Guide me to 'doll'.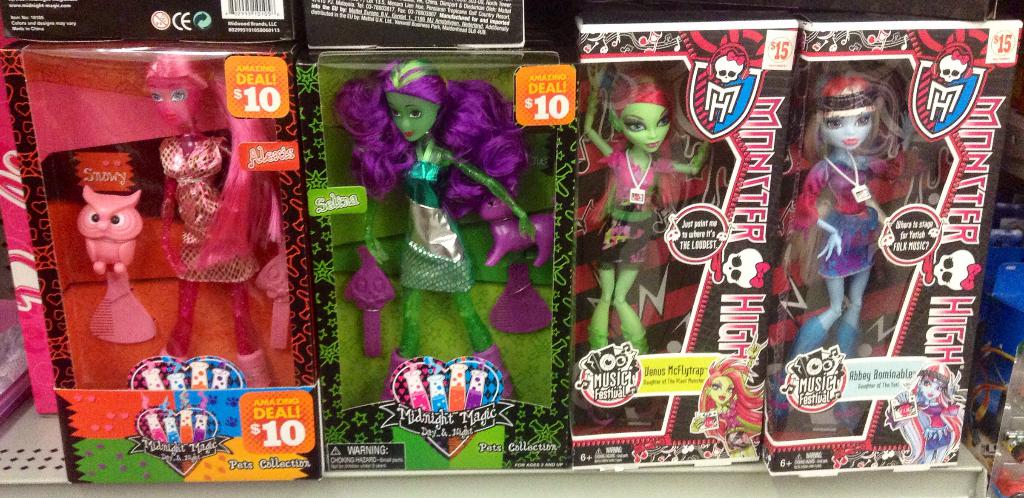
Guidance: x1=772 y1=63 x2=901 y2=372.
